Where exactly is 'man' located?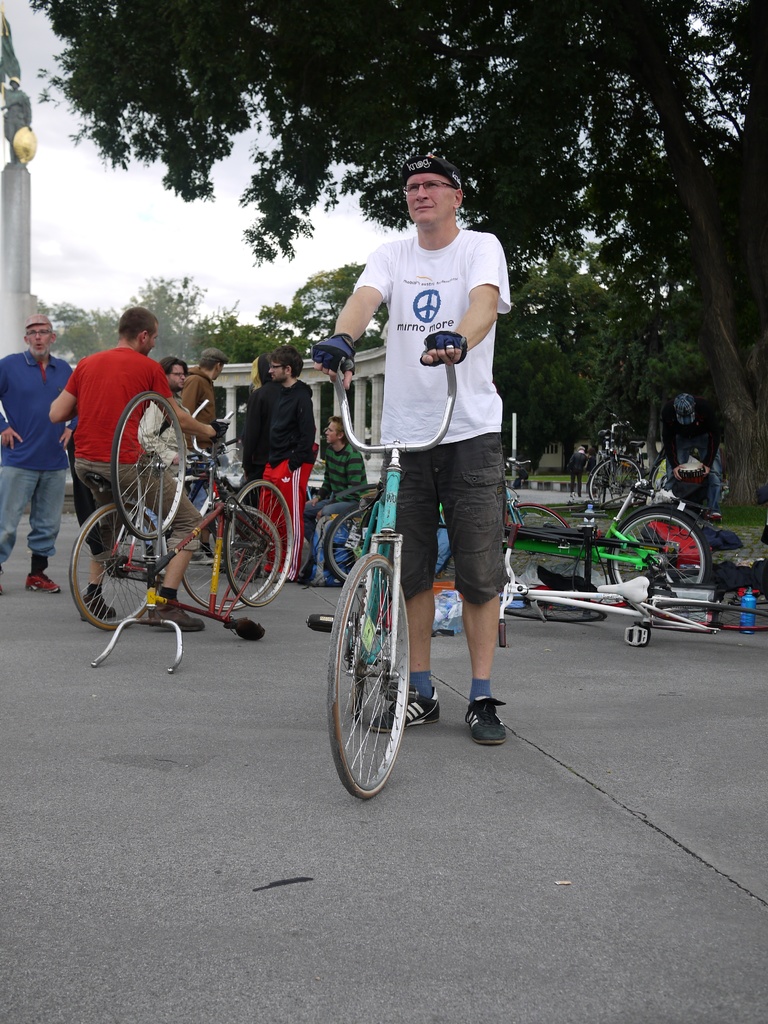
Its bounding box is bbox=(49, 301, 214, 627).
